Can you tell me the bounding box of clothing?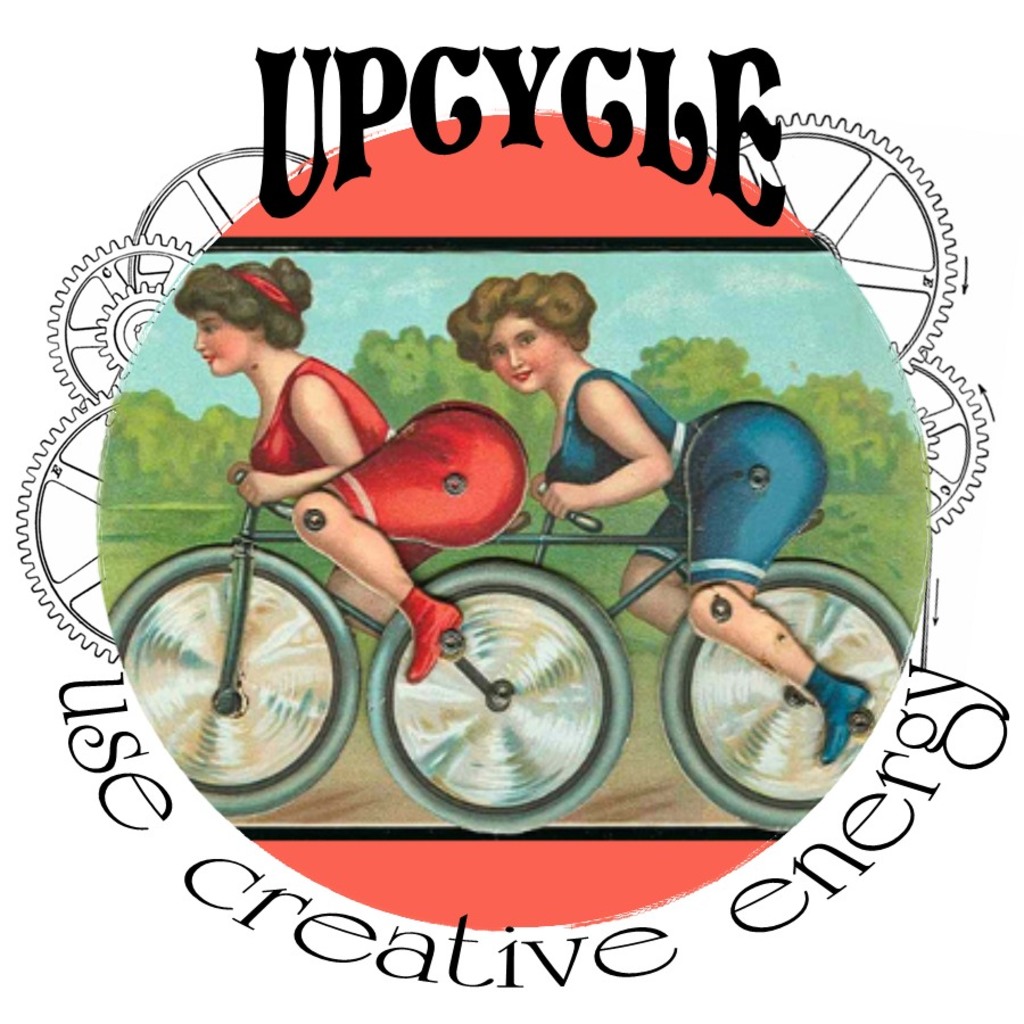
region(545, 368, 831, 760).
